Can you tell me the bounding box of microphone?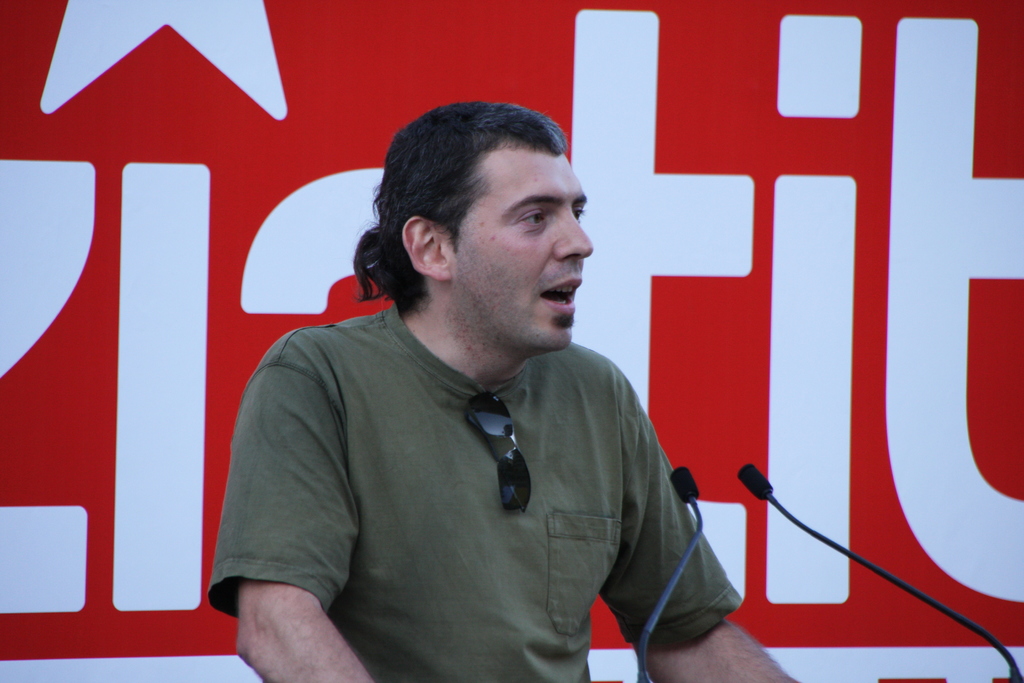
box(666, 465, 701, 504).
